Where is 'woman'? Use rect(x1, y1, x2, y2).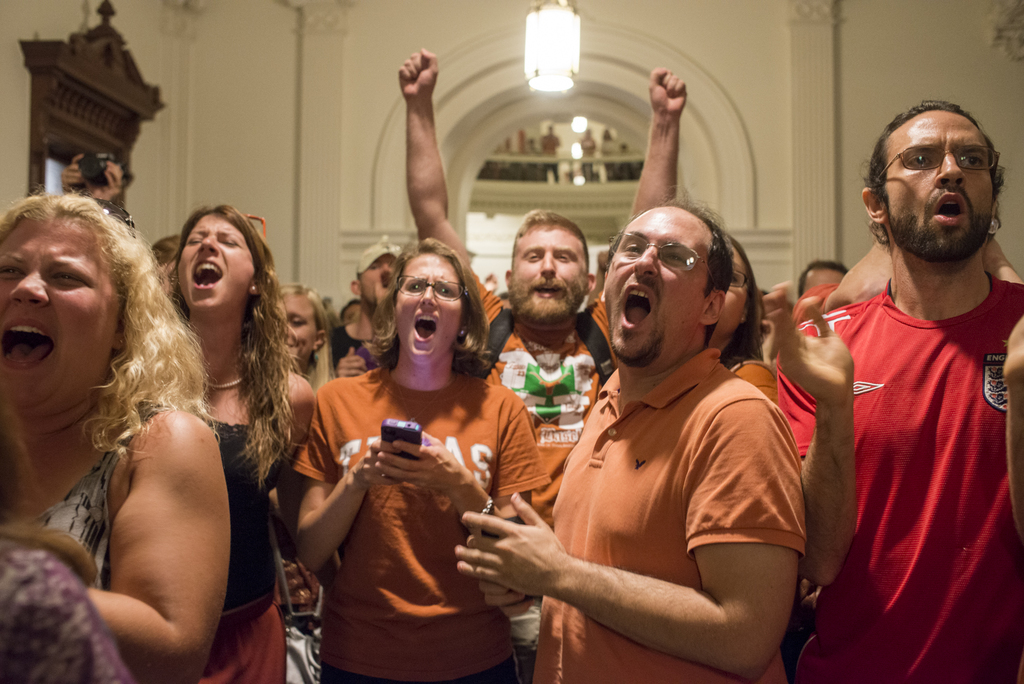
rect(0, 197, 232, 680).
